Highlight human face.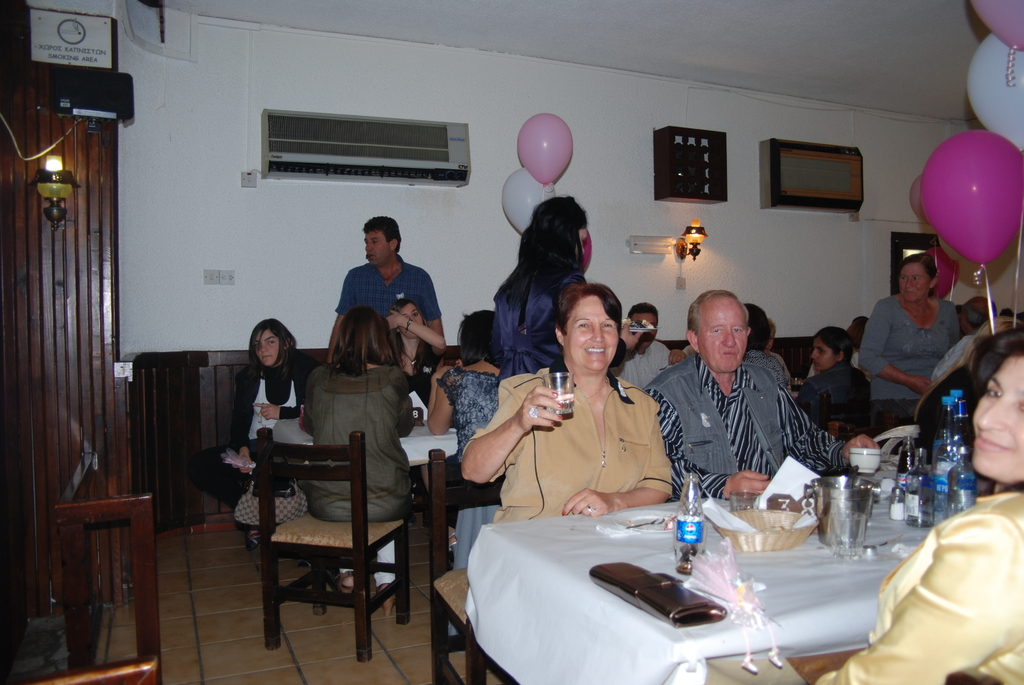
Highlighted region: [968, 350, 1023, 491].
